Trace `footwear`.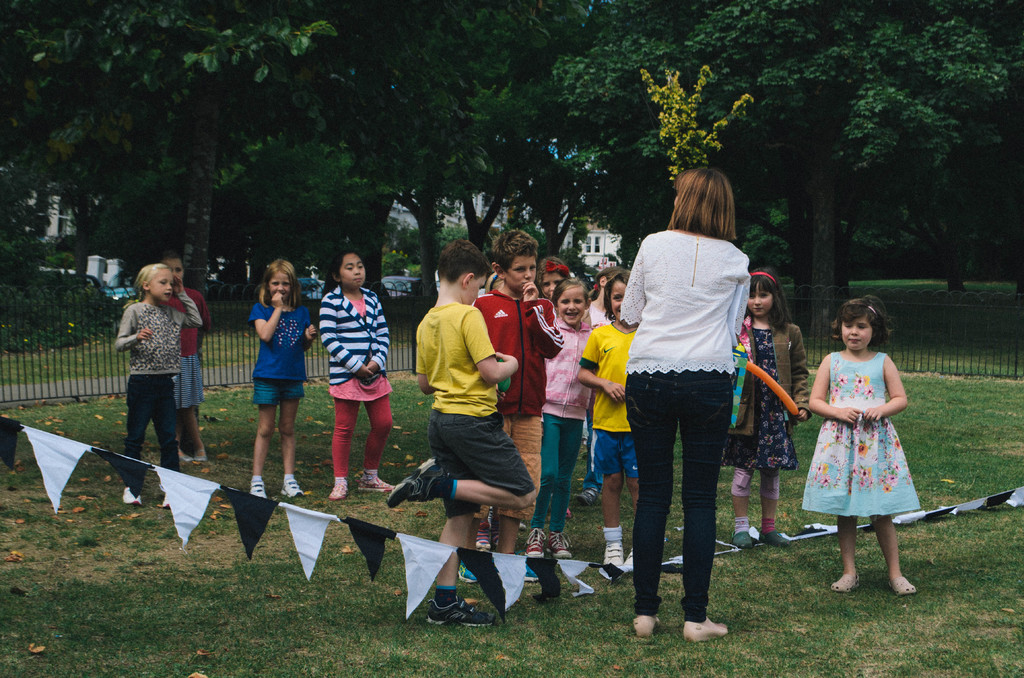
Traced to (x1=687, y1=617, x2=728, y2=648).
